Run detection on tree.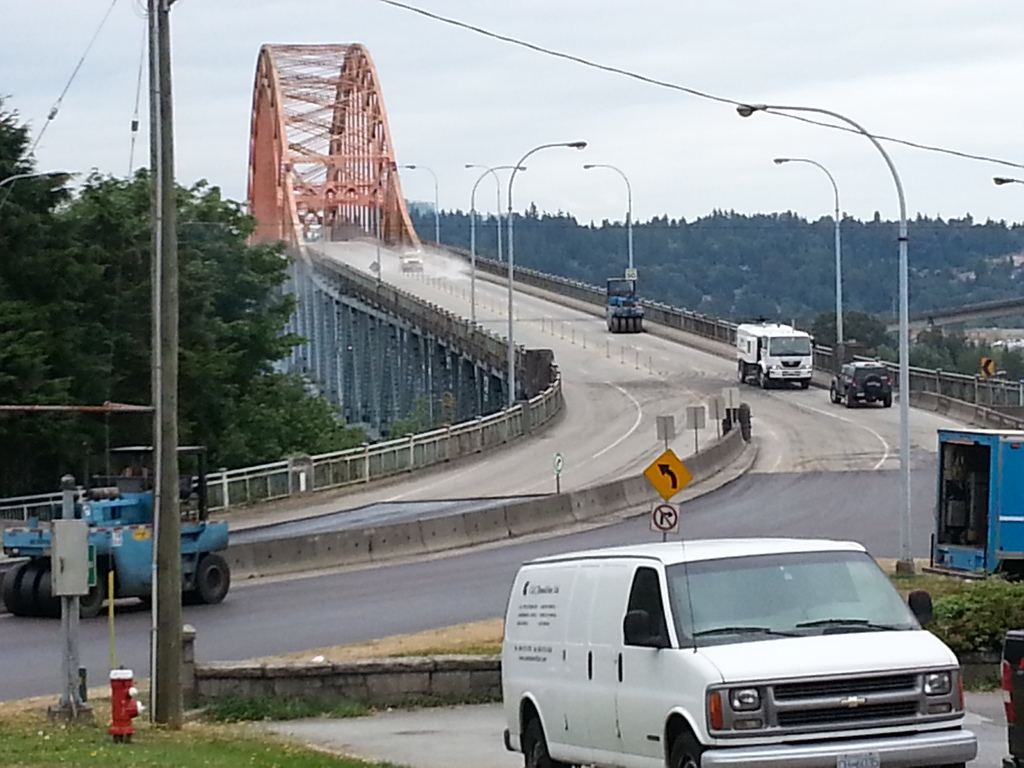
Result: x1=0 y1=82 x2=437 y2=511.
